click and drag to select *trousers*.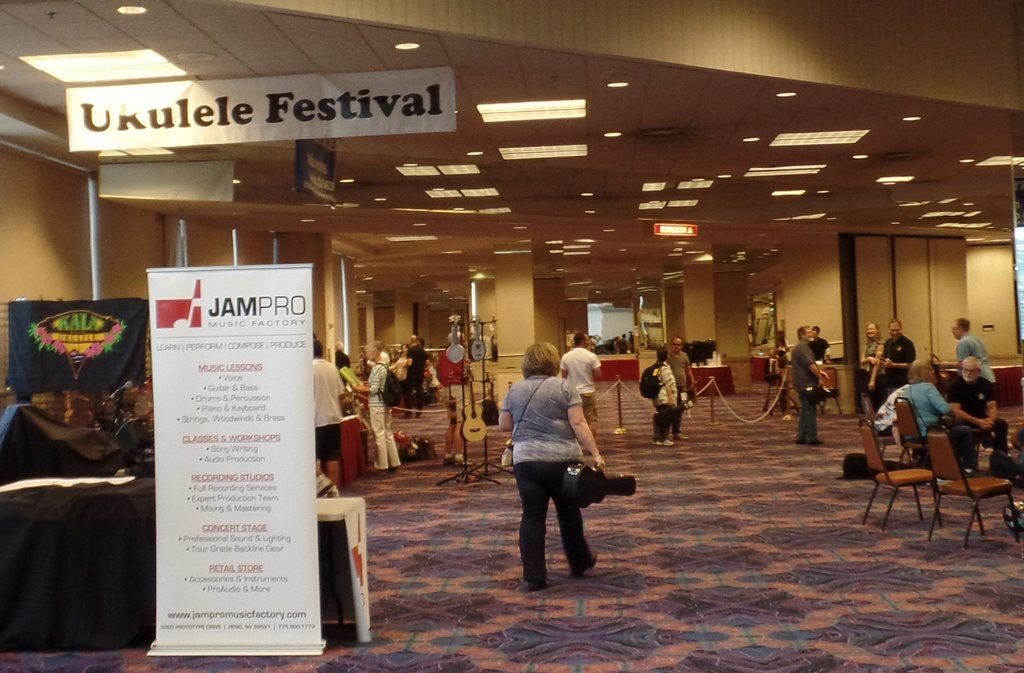
Selection: select_region(520, 472, 598, 577).
